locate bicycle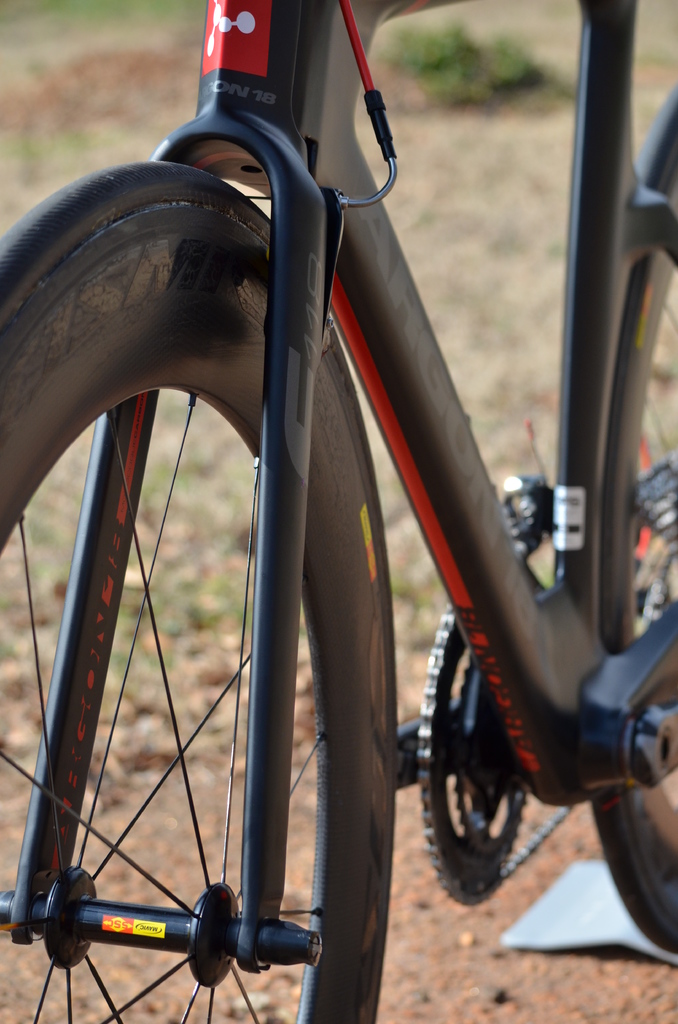
[x1=0, y1=0, x2=677, y2=1023]
